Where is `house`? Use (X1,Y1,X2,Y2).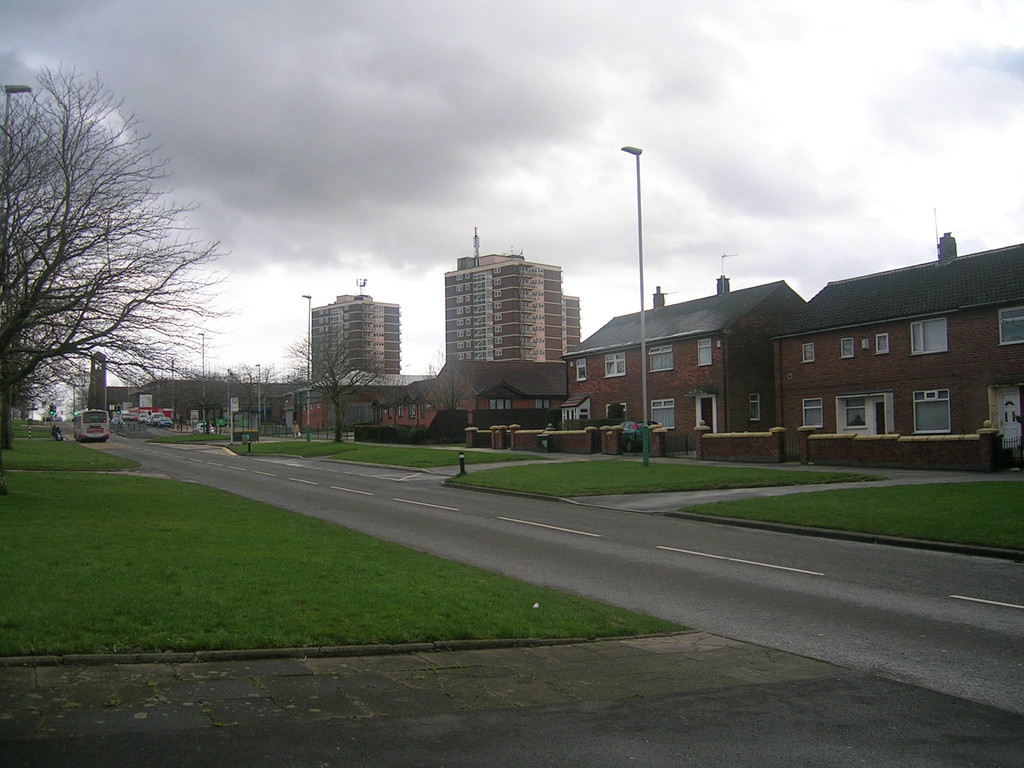
(365,356,572,456).
